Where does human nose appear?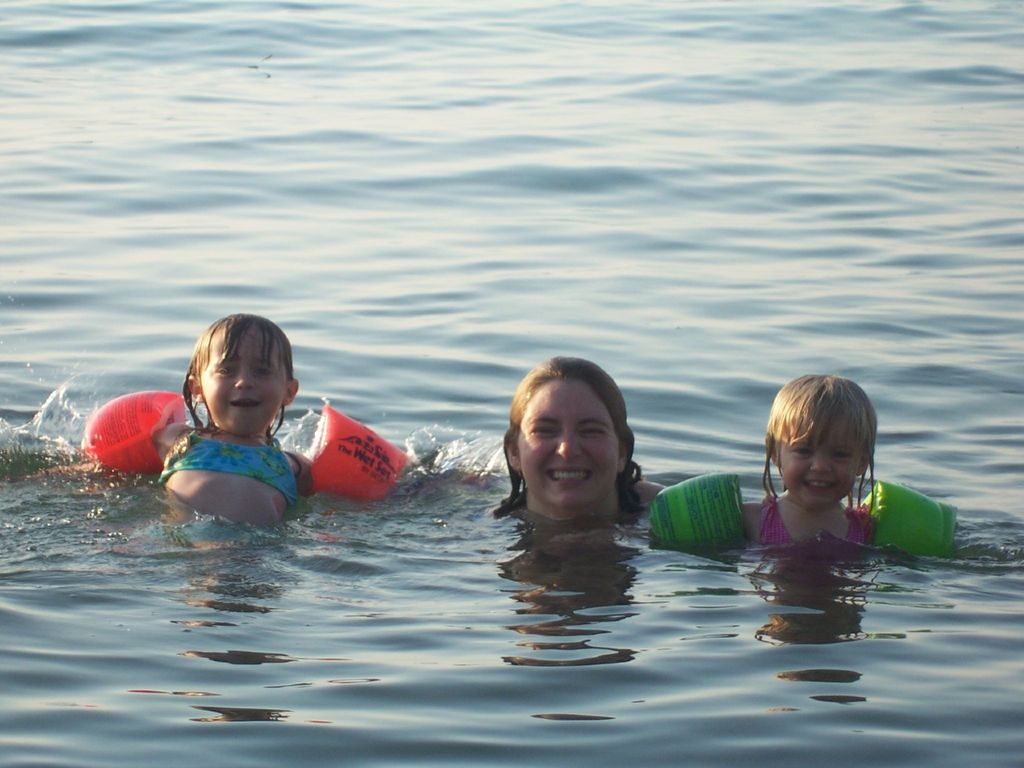
Appears at bbox(555, 433, 581, 462).
